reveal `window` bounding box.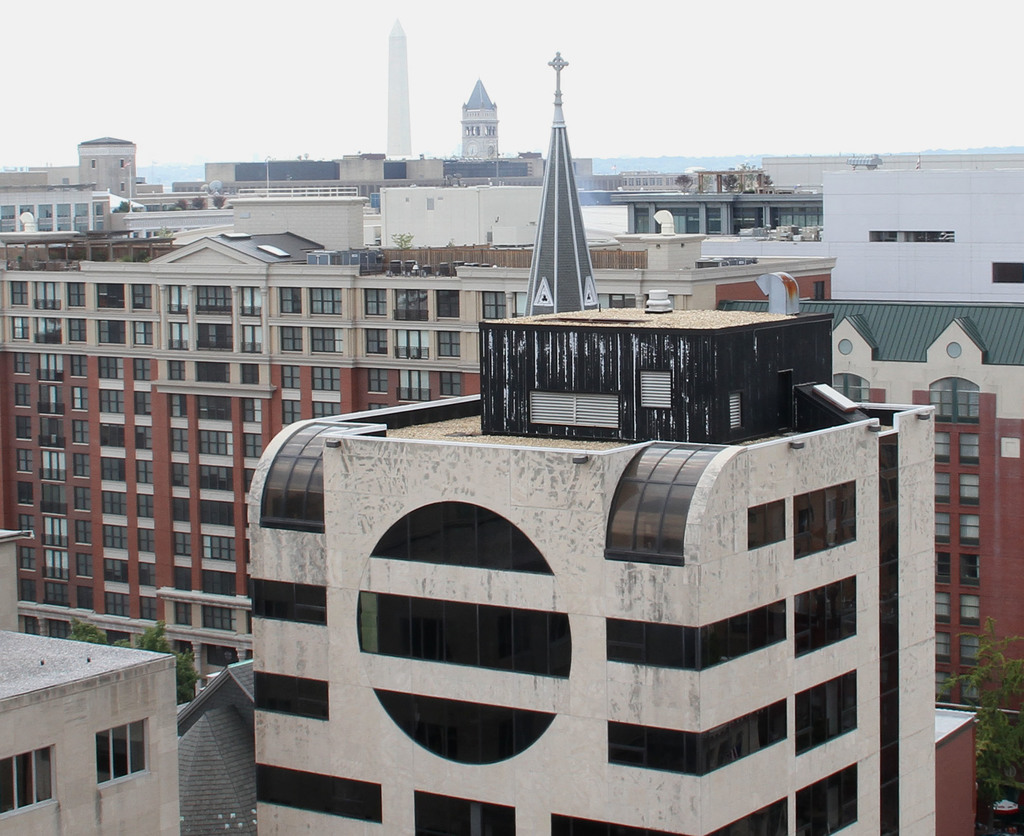
Revealed: x1=607, y1=439, x2=723, y2=571.
